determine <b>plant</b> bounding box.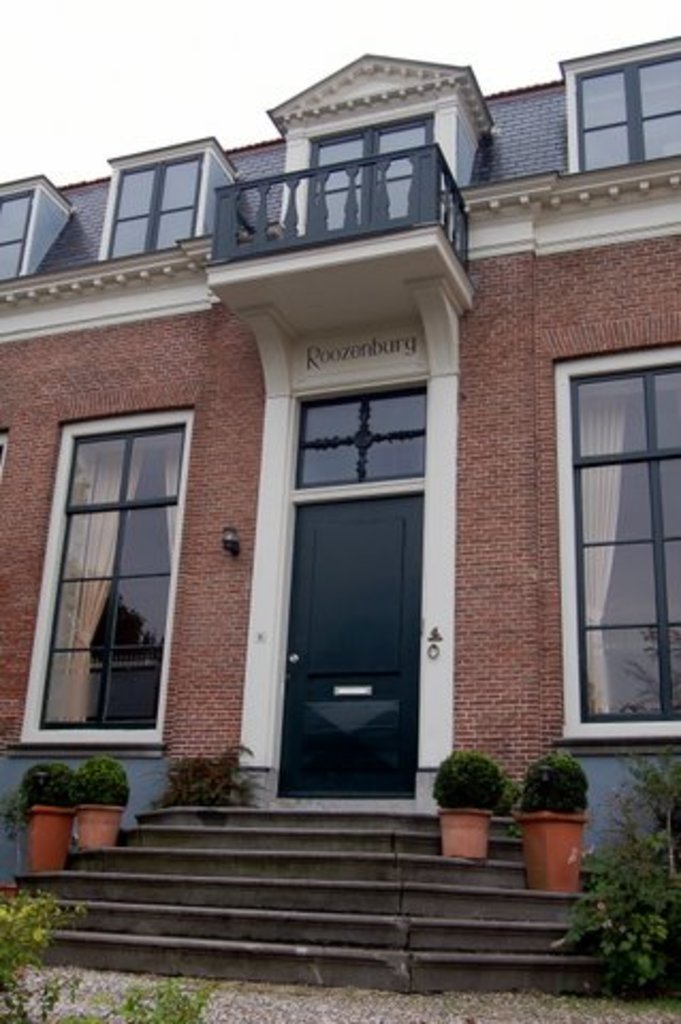
Determined: rect(147, 738, 278, 811).
